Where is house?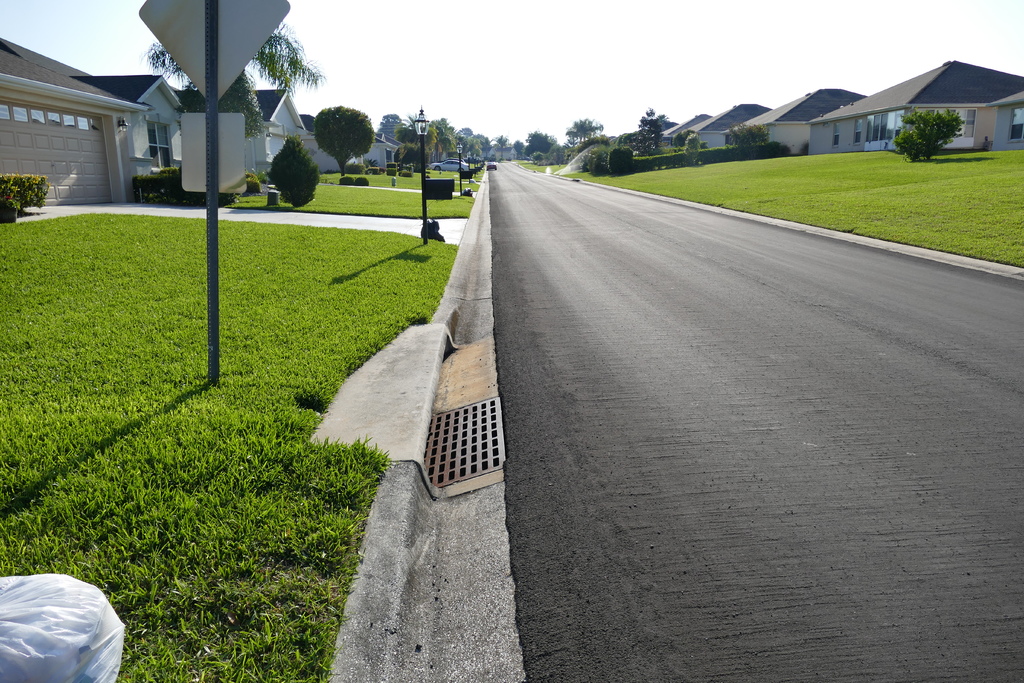
Rect(655, 85, 870, 156).
